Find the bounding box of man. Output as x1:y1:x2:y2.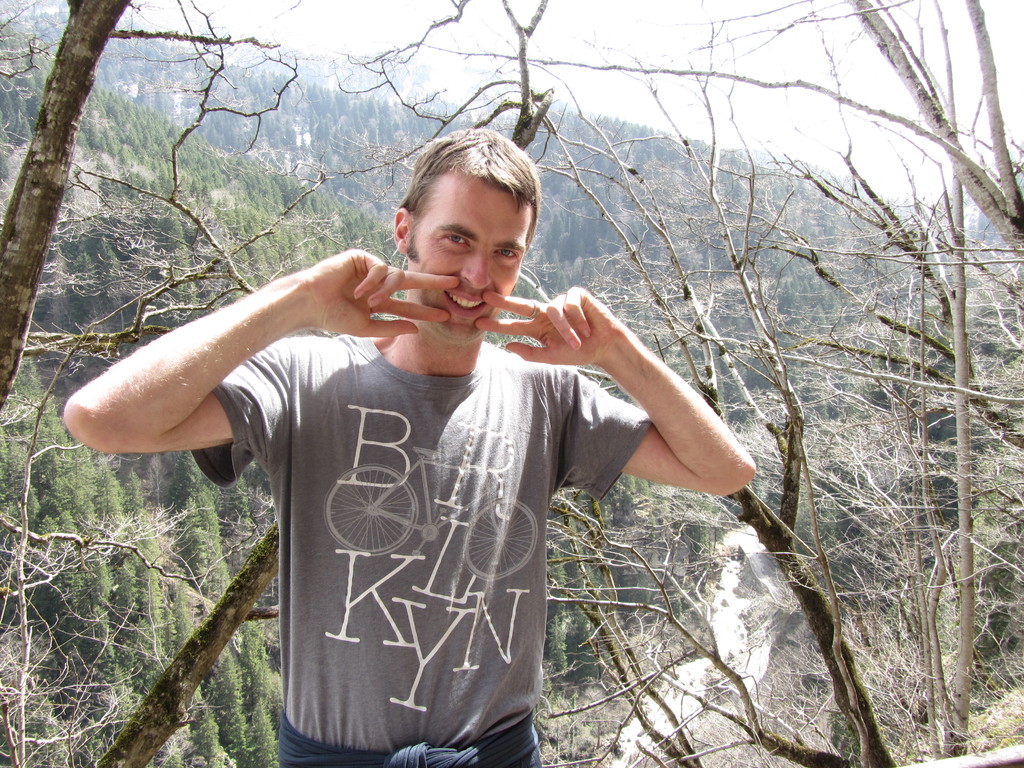
180:335:662:767.
